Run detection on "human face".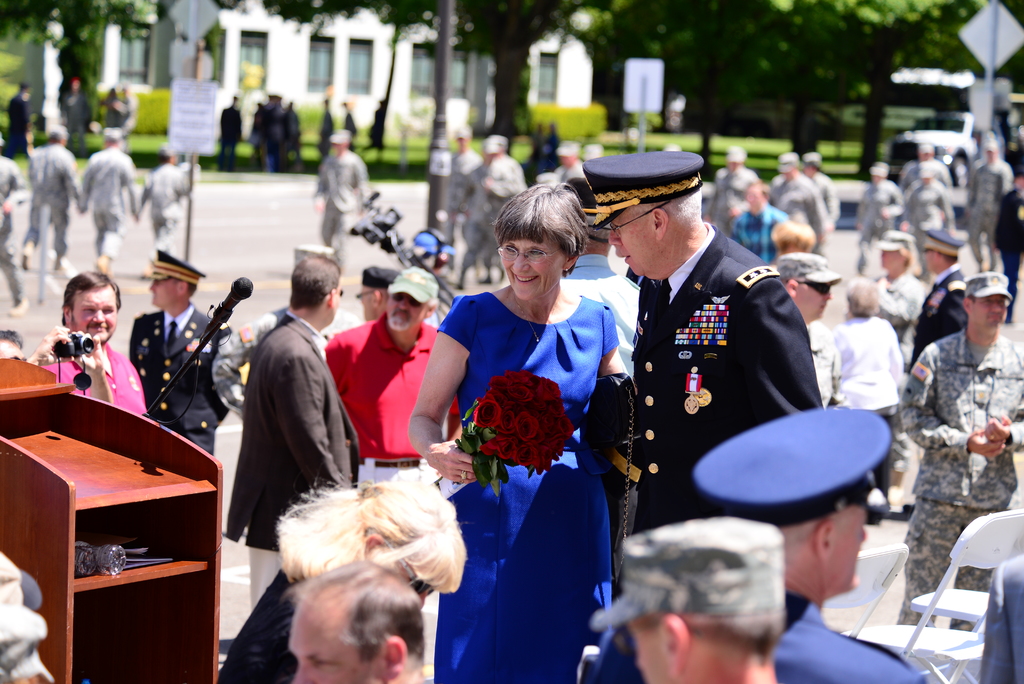
Result: (x1=69, y1=282, x2=120, y2=347).
